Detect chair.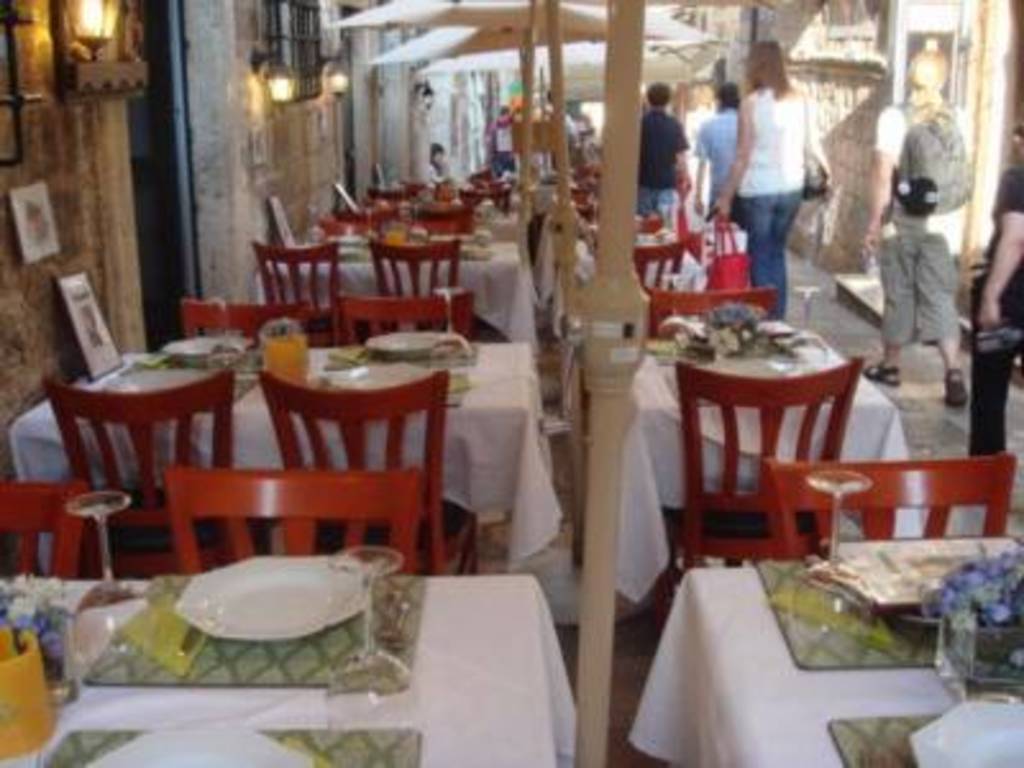
Detected at (x1=648, y1=284, x2=773, y2=338).
